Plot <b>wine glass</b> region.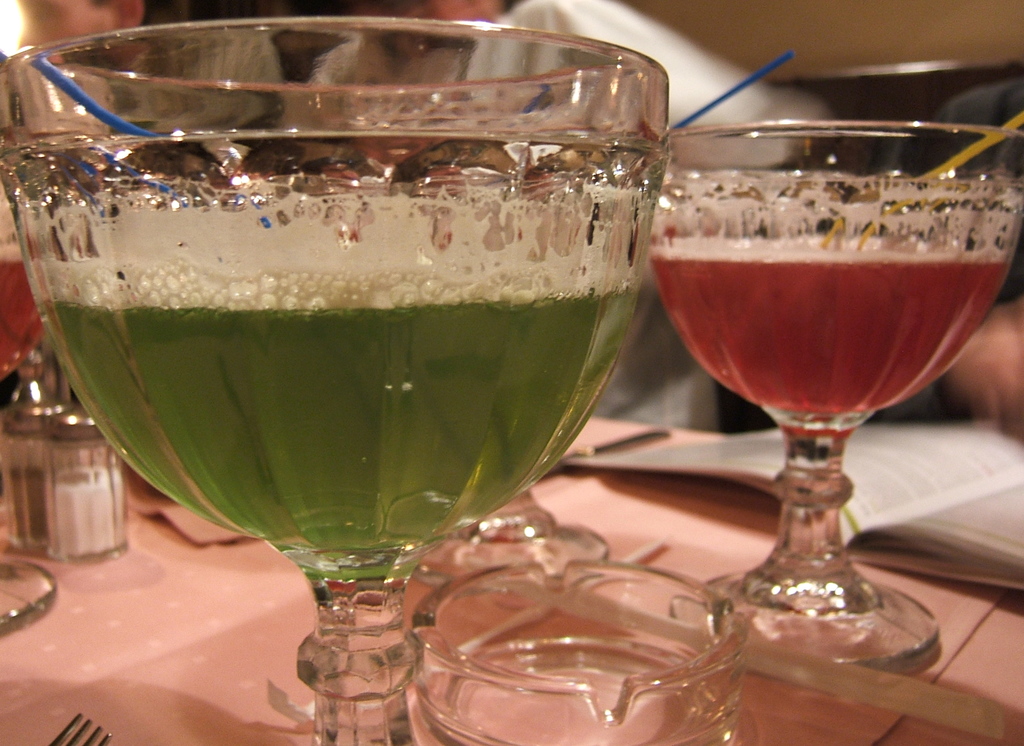
Plotted at [0, 16, 672, 745].
